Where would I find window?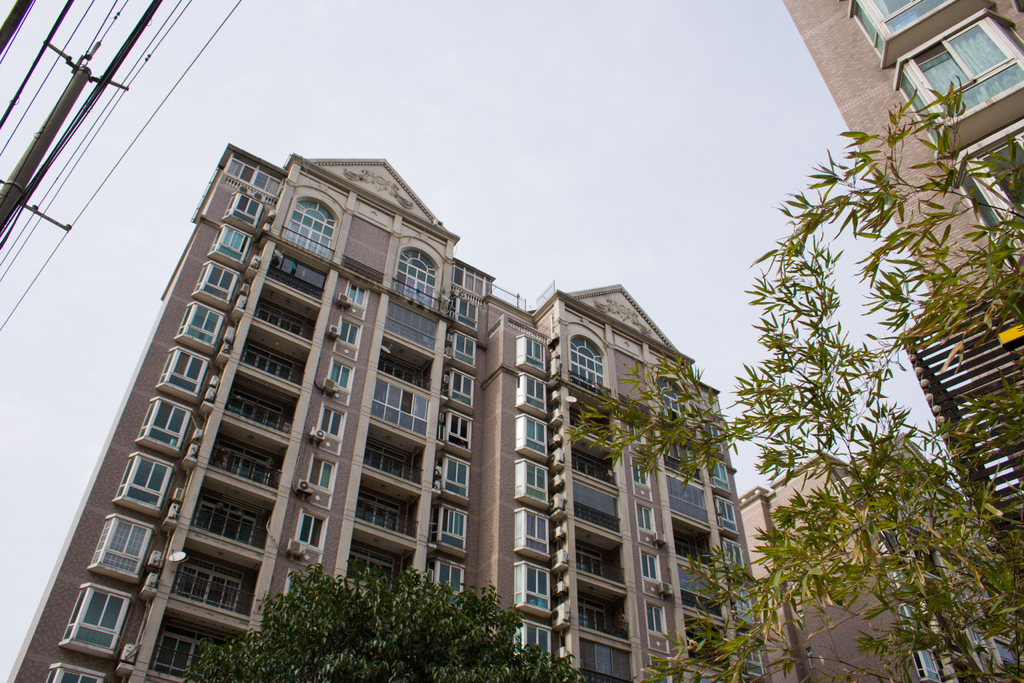
At region(569, 336, 605, 393).
